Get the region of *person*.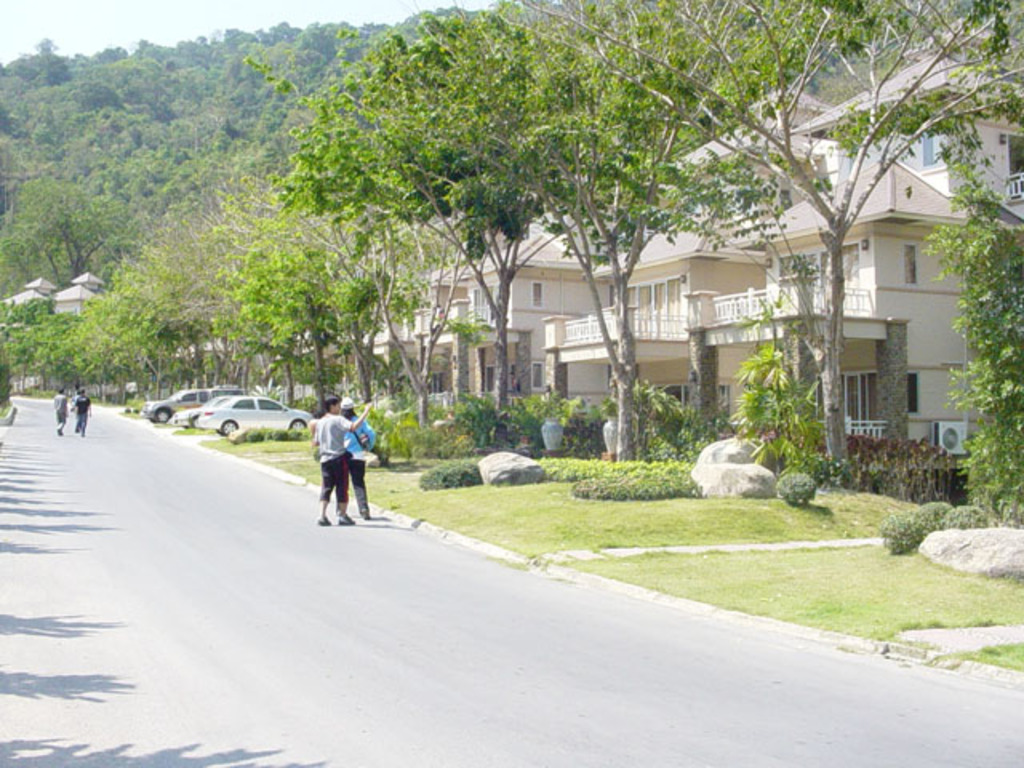
(left=72, top=386, right=88, bottom=430).
